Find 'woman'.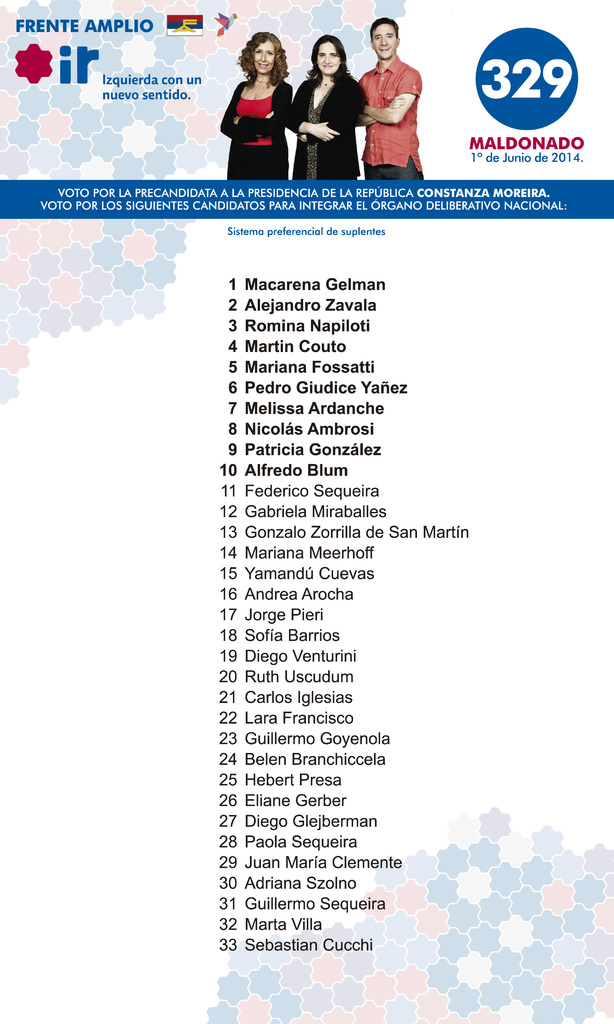
left=215, top=29, right=296, bottom=183.
